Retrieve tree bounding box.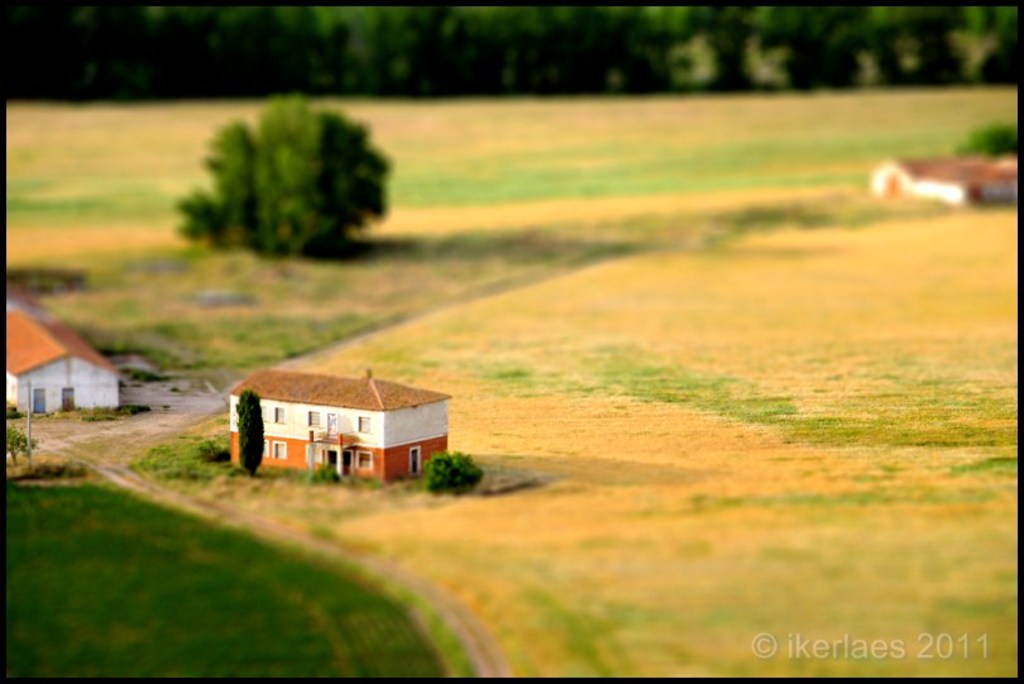
Bounding box: box(236, 391, 269, 479).
